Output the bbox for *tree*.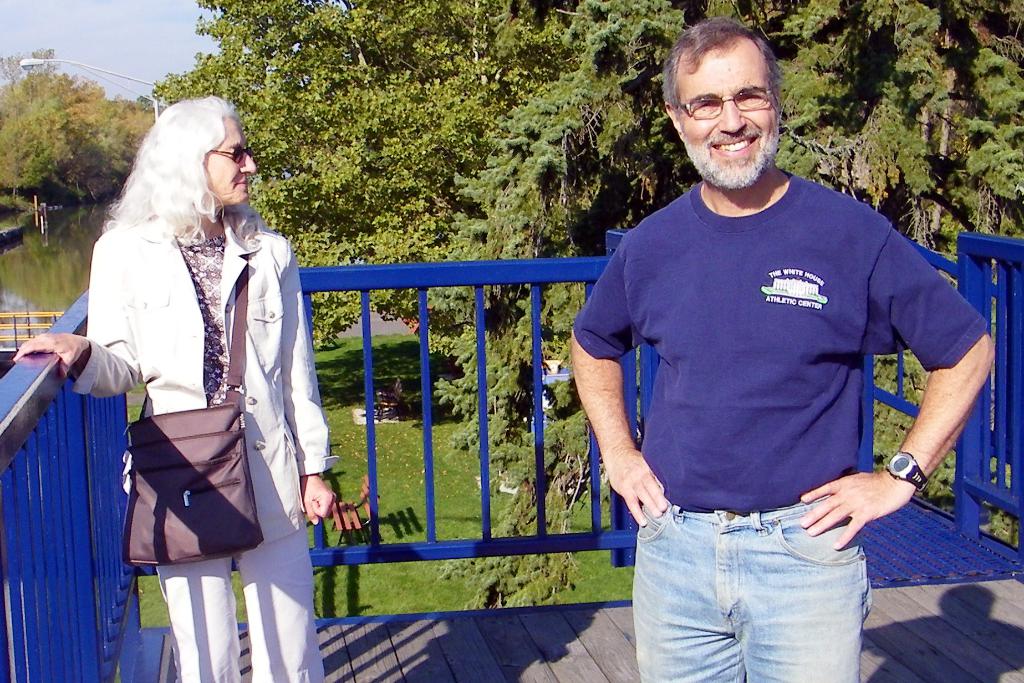
locate(446, 0, 1023, 610).
